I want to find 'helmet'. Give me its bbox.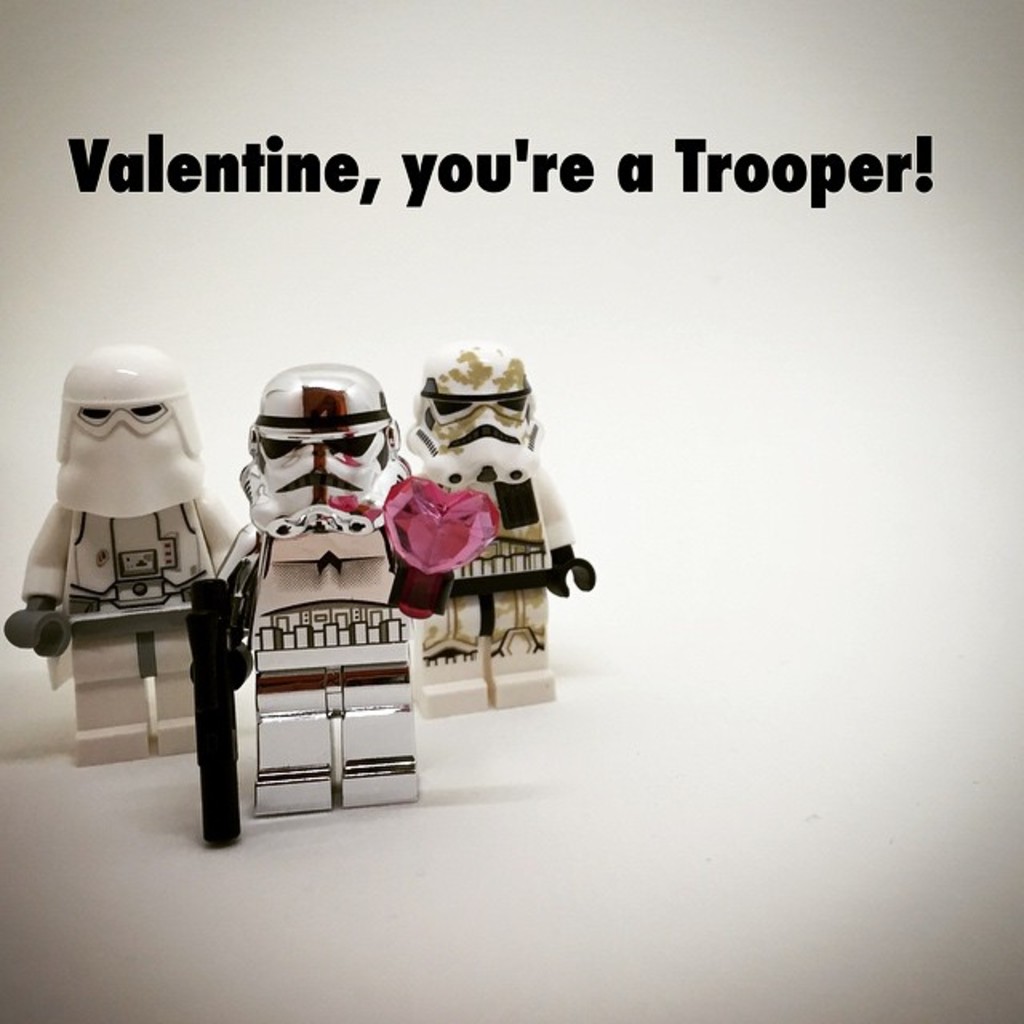
(left=248, top=362, right=398, bottom=443).
